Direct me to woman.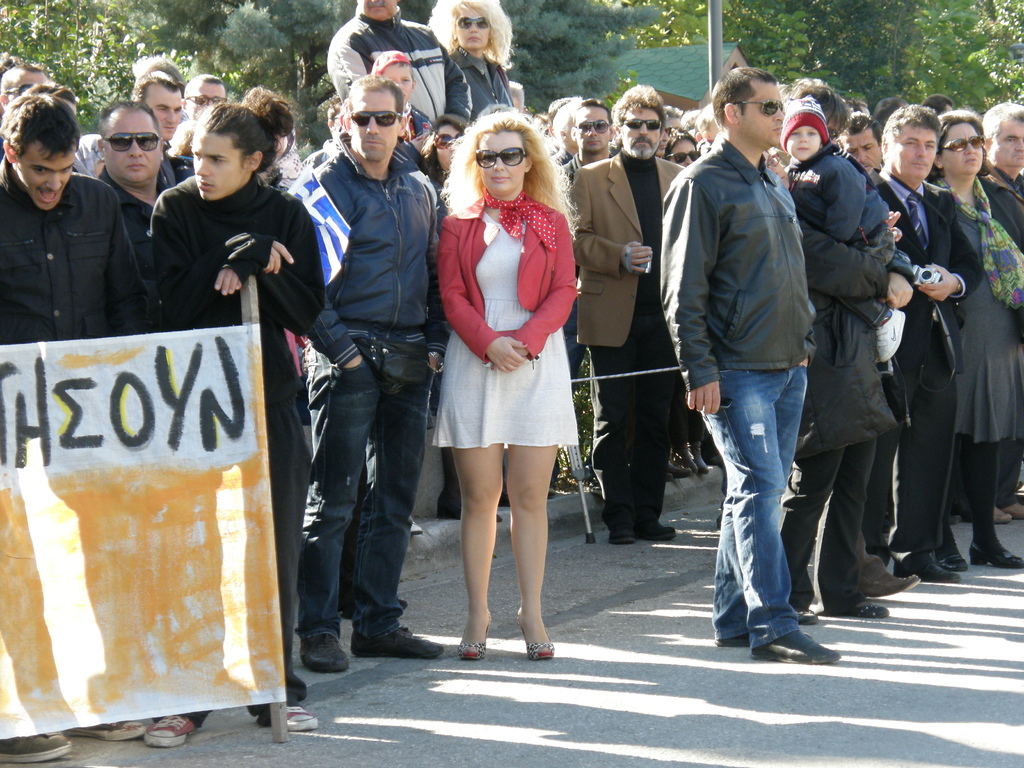
Direction: <bbox>408, 111, 508, 521</bbox>.
